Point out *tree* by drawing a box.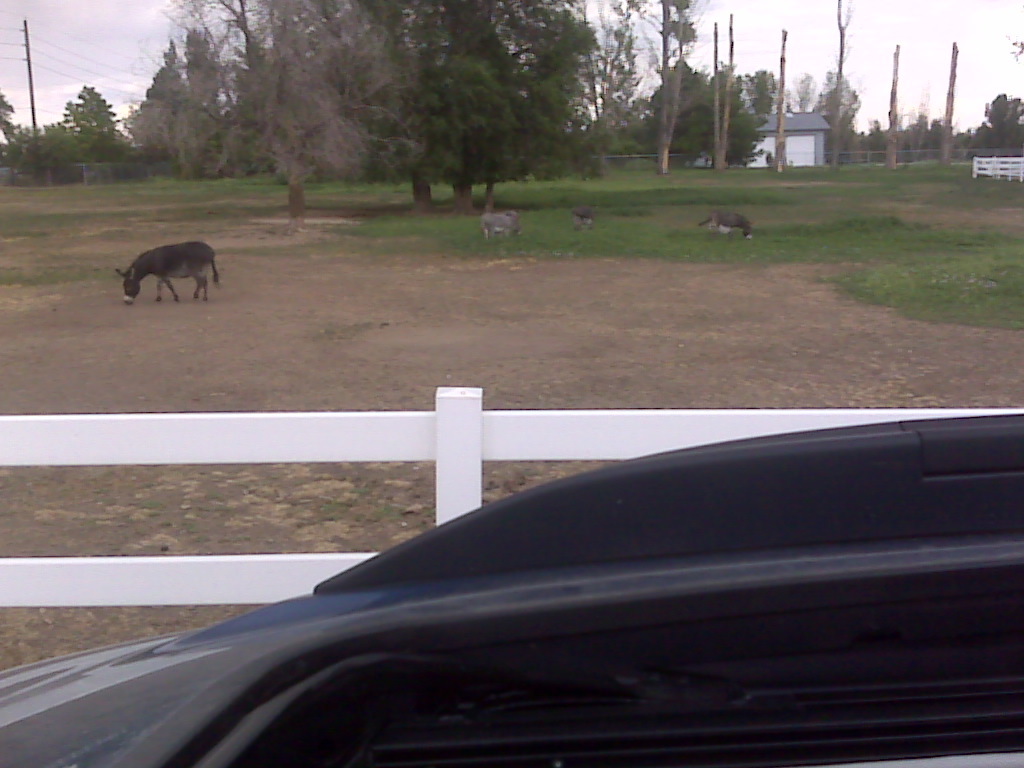
[left=0, top=86, right=41, bottom=169].
